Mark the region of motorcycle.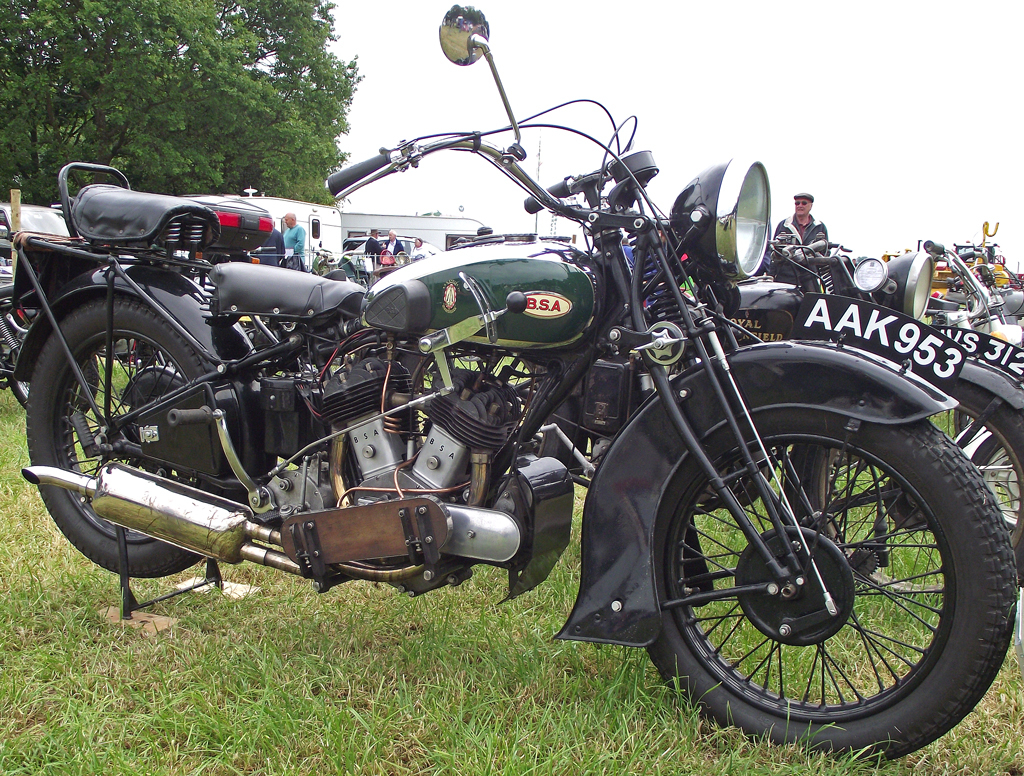
Region: bbox=(12, 1, 1019, 762).
